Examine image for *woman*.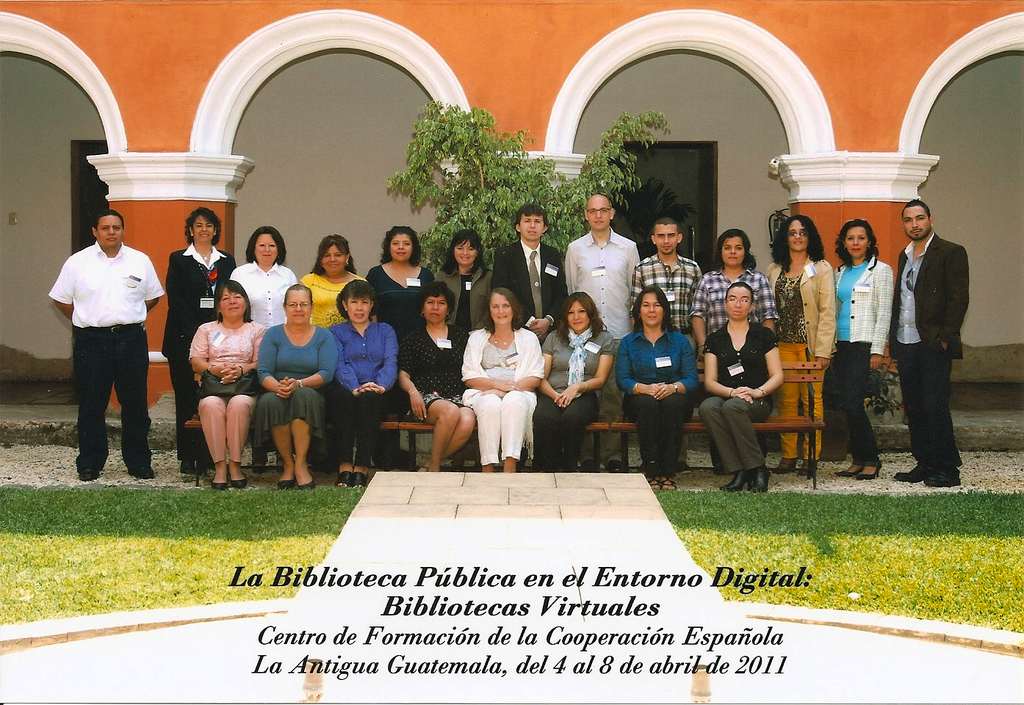
Examination result: [161,207,237,480].
